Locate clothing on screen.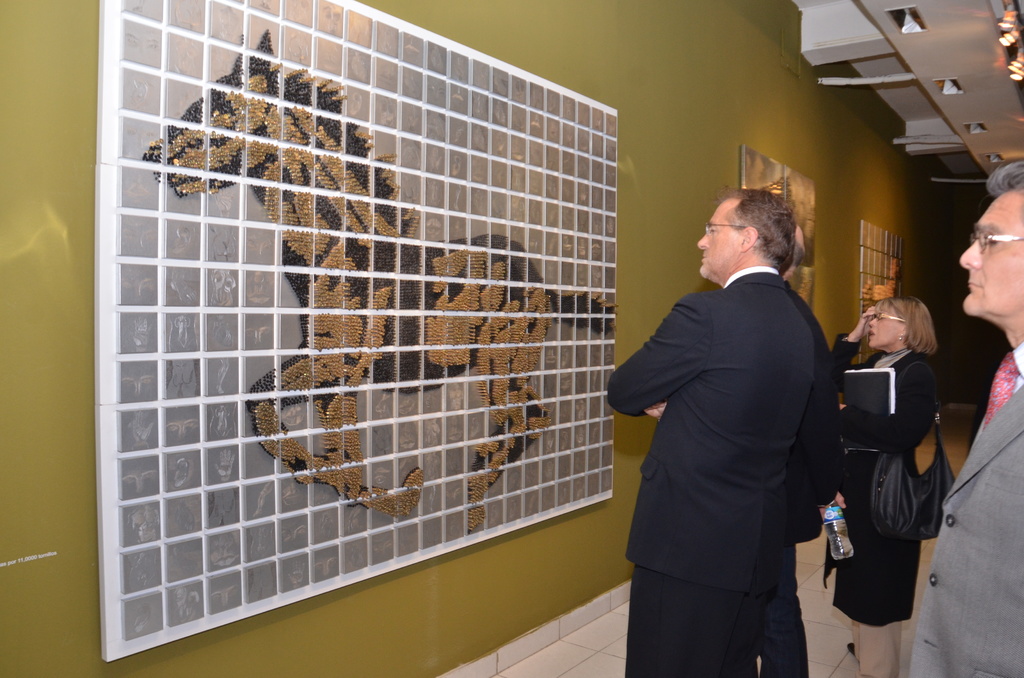
On screen at [905, 341, 1023, 677].
